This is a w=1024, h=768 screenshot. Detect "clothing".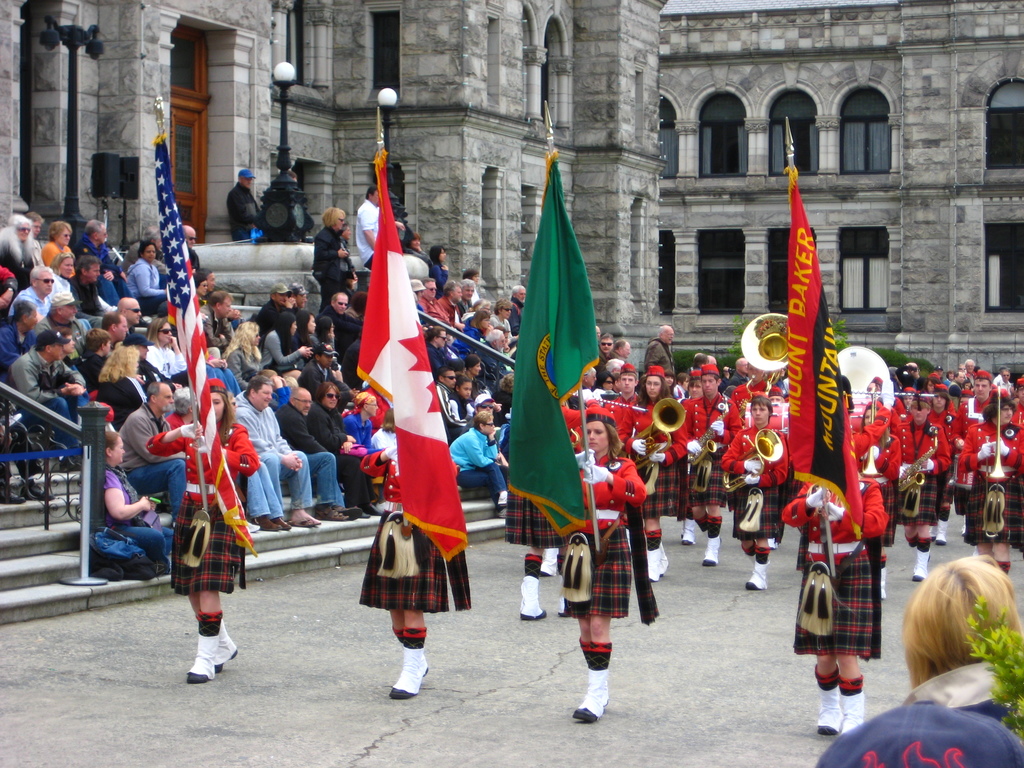
611:355:644:381.
